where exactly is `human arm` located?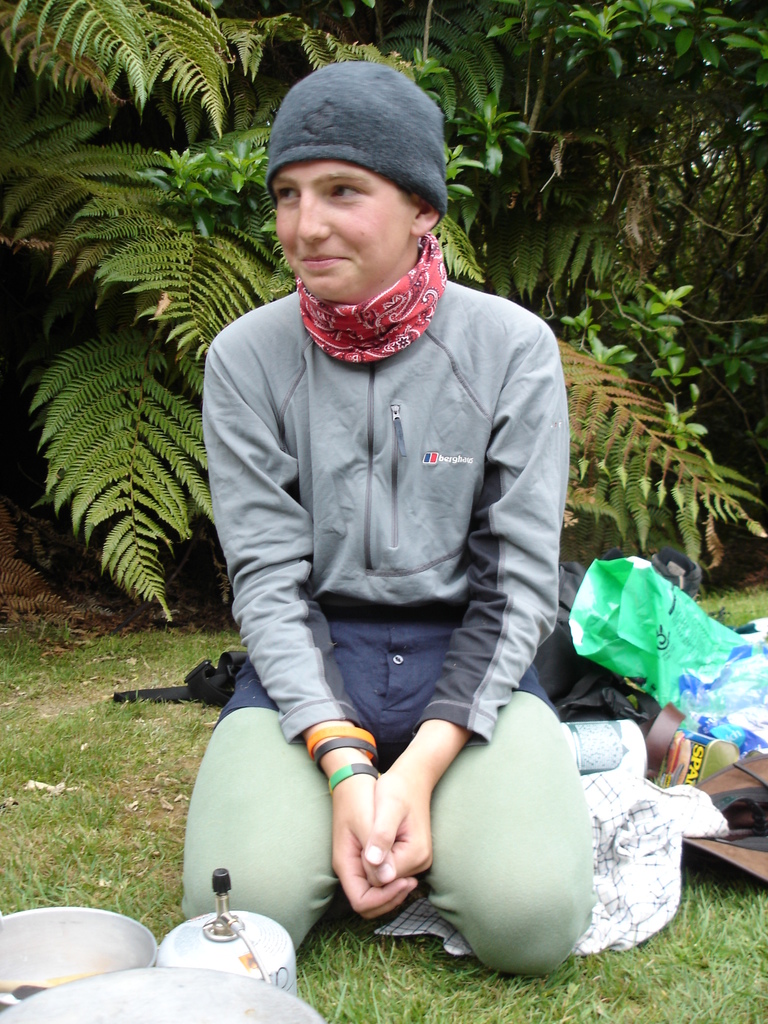
Its bounding box is (x1=188, y1=314, x2=415, y2=924).
